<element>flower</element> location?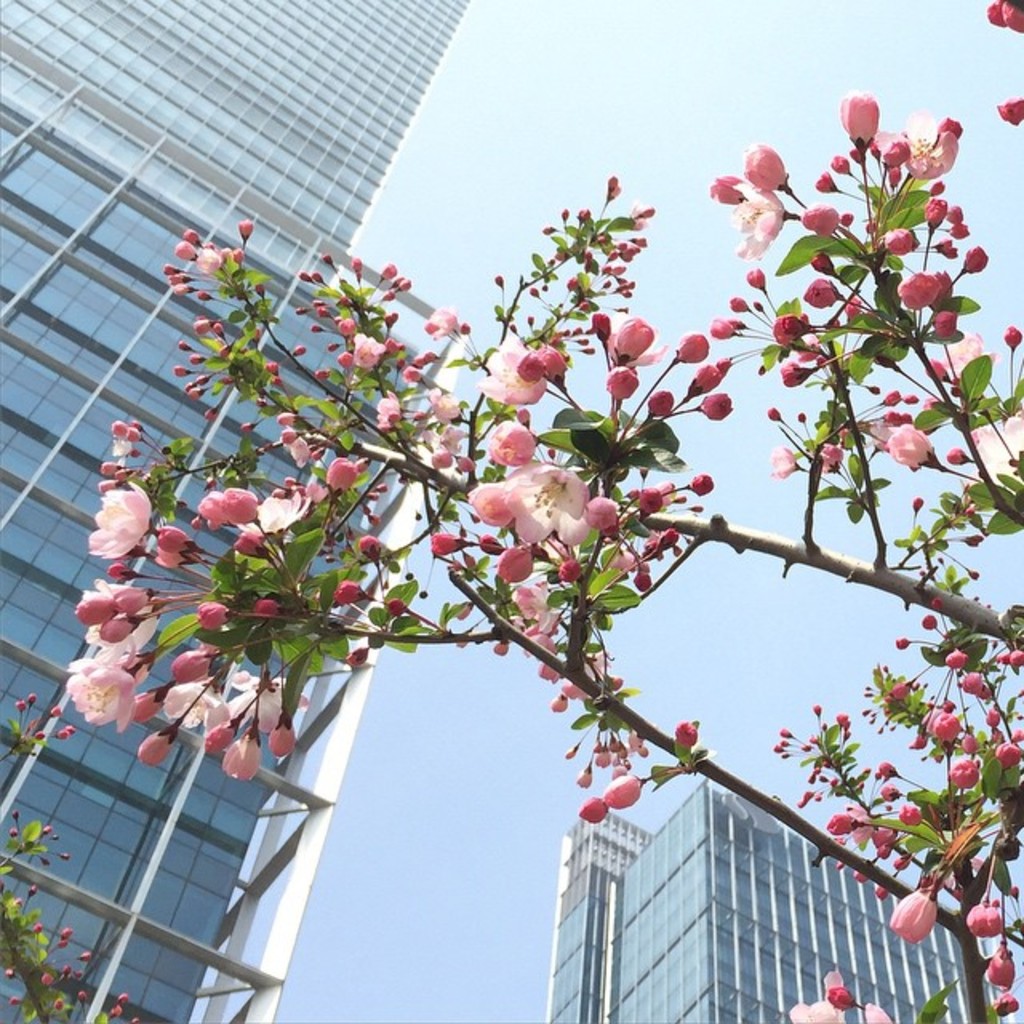
rect(517, 630, 563, 659)
